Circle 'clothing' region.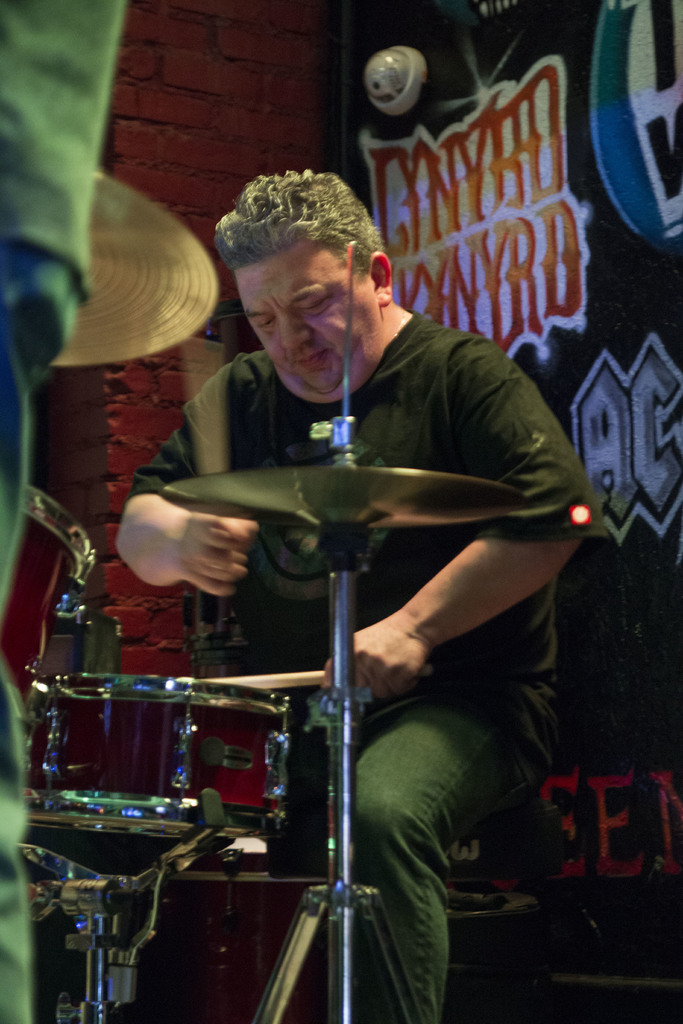
Region: x1=0 y1=0 x2=121 y2=1023.
